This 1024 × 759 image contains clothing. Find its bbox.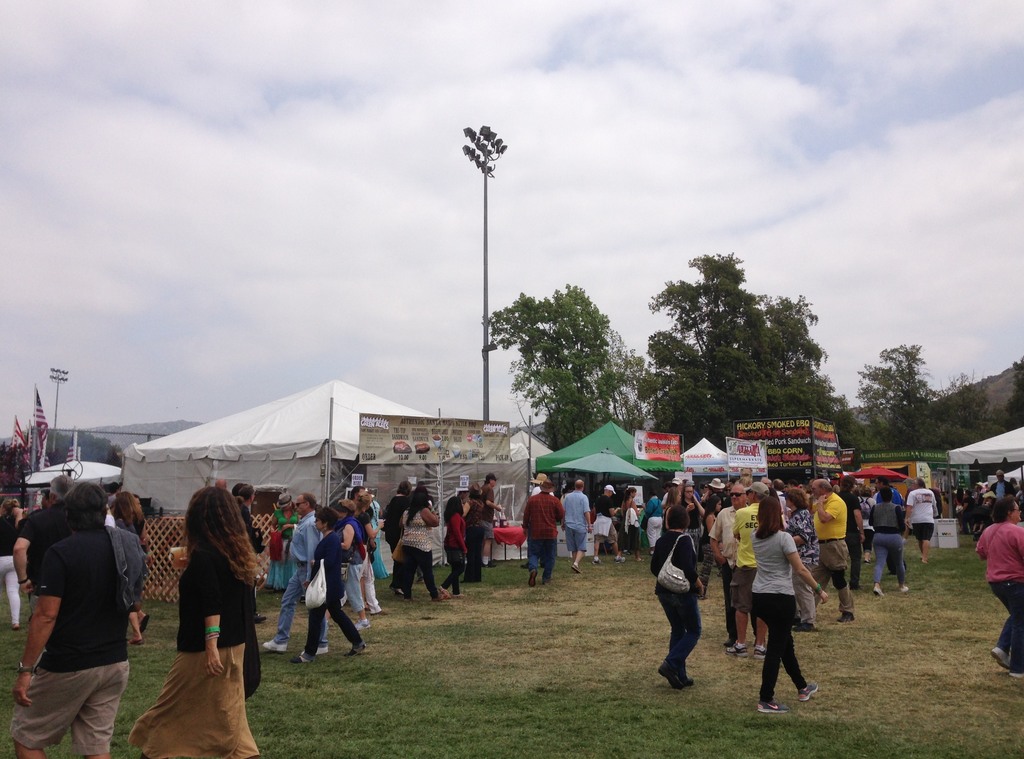
pyautogui.locateOnScreen(380, 493, 410, 555).
